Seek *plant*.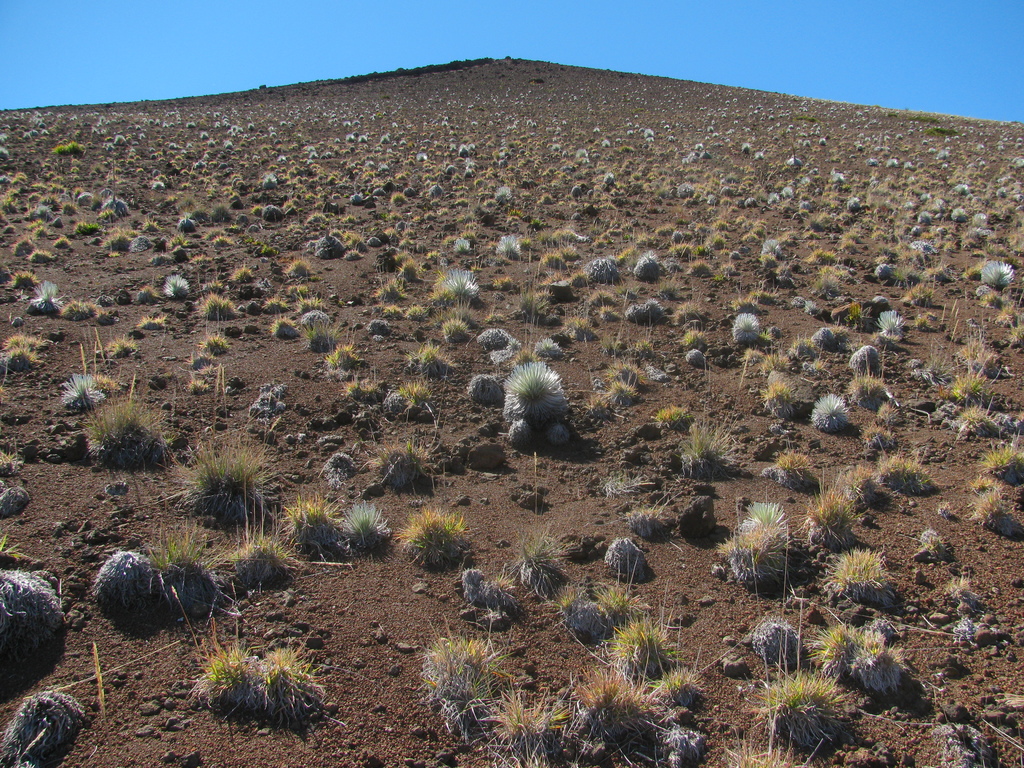
476, 571, 518, 613.
